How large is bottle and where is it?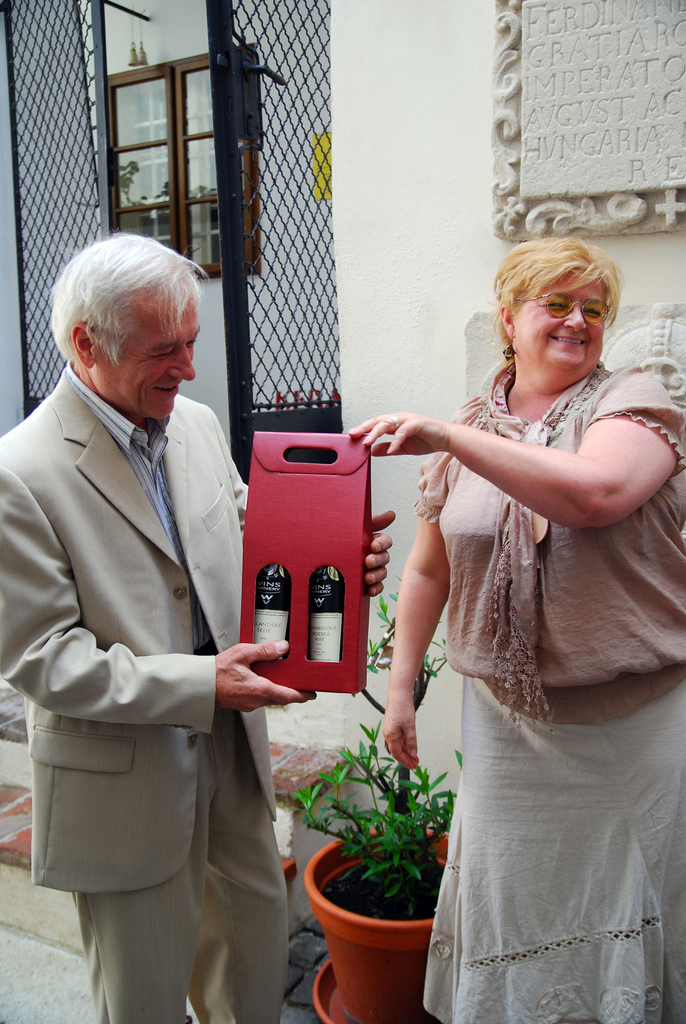
Bounding box: bbox(244, 563, 295, 671).
